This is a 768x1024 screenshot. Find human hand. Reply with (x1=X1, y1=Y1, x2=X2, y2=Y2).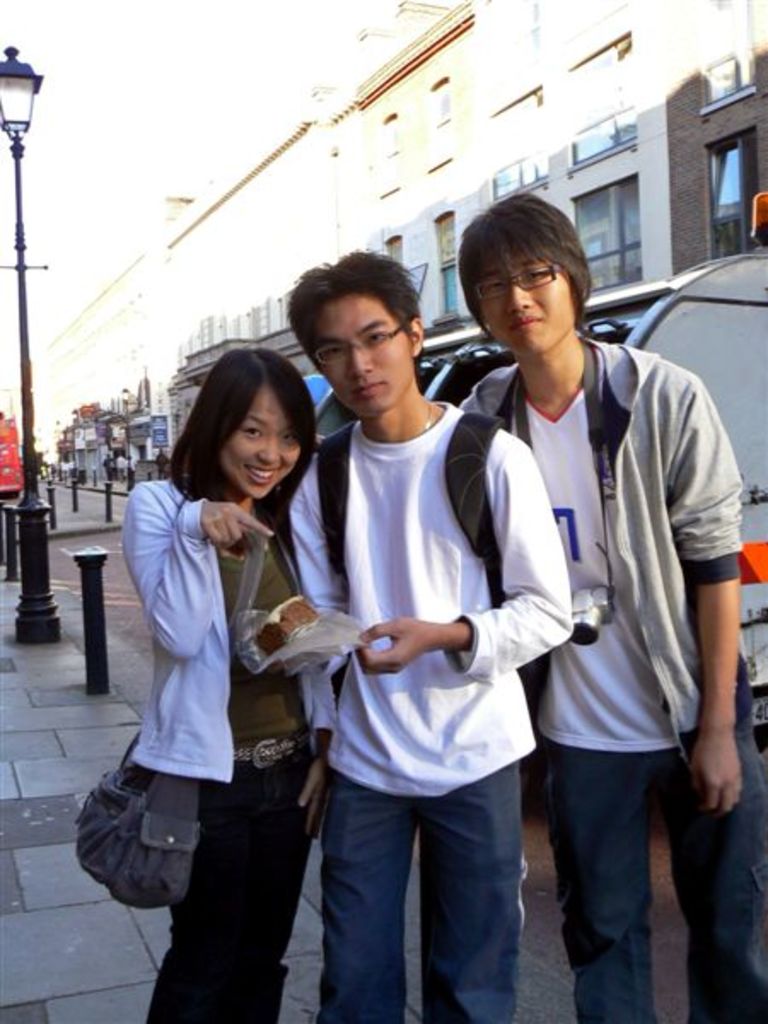
(x1=297, y1=746, x2=333, y2=845).
